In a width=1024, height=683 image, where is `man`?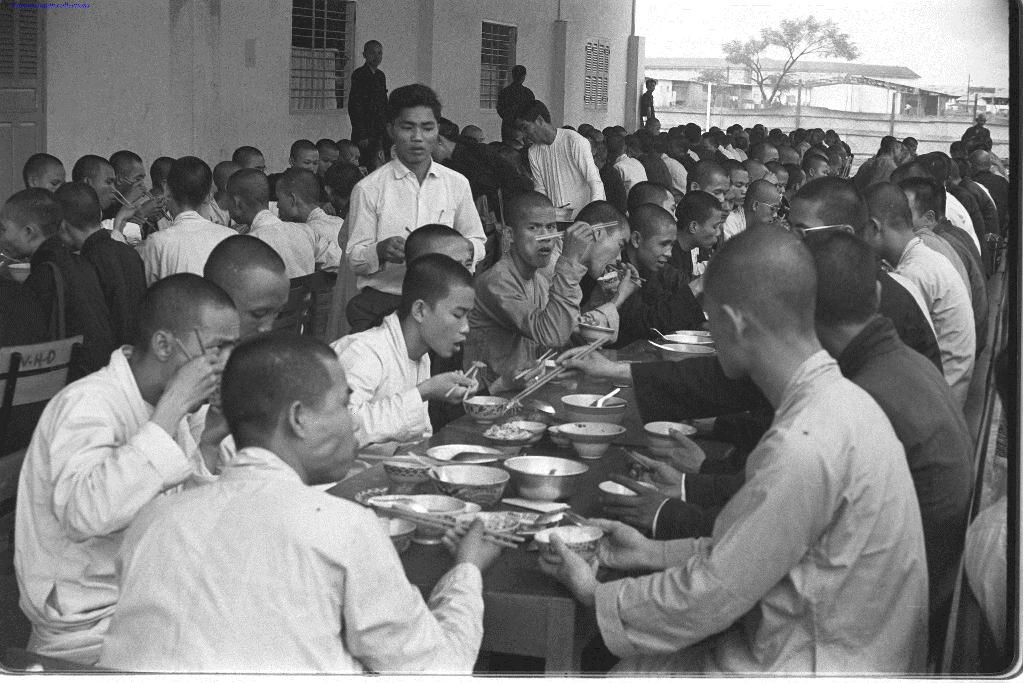
[197, 230, 286, 354].
